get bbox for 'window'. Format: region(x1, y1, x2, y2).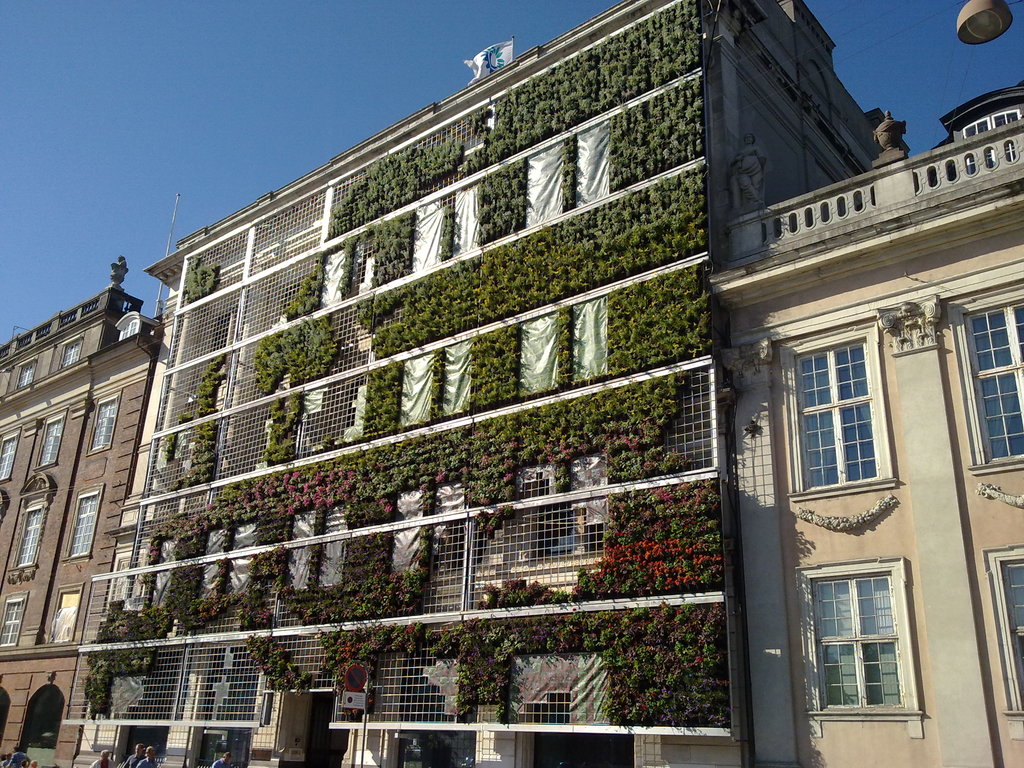
region(84, 390, 119, 458).
